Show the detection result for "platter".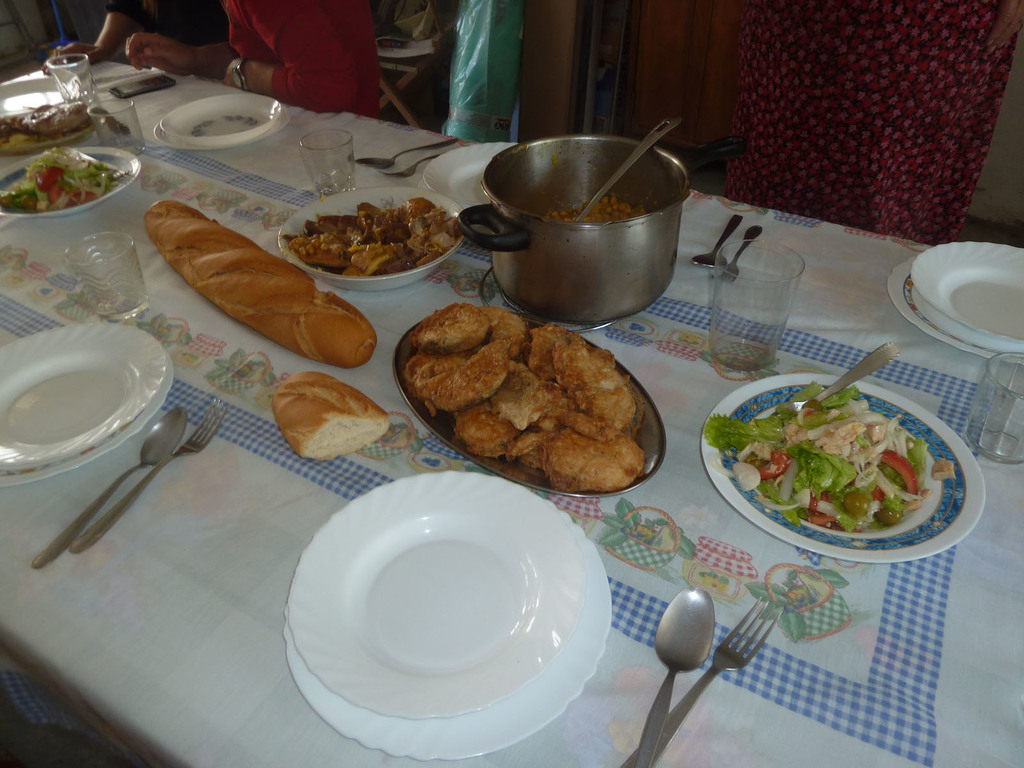
region(154, 98, 283, 149).
